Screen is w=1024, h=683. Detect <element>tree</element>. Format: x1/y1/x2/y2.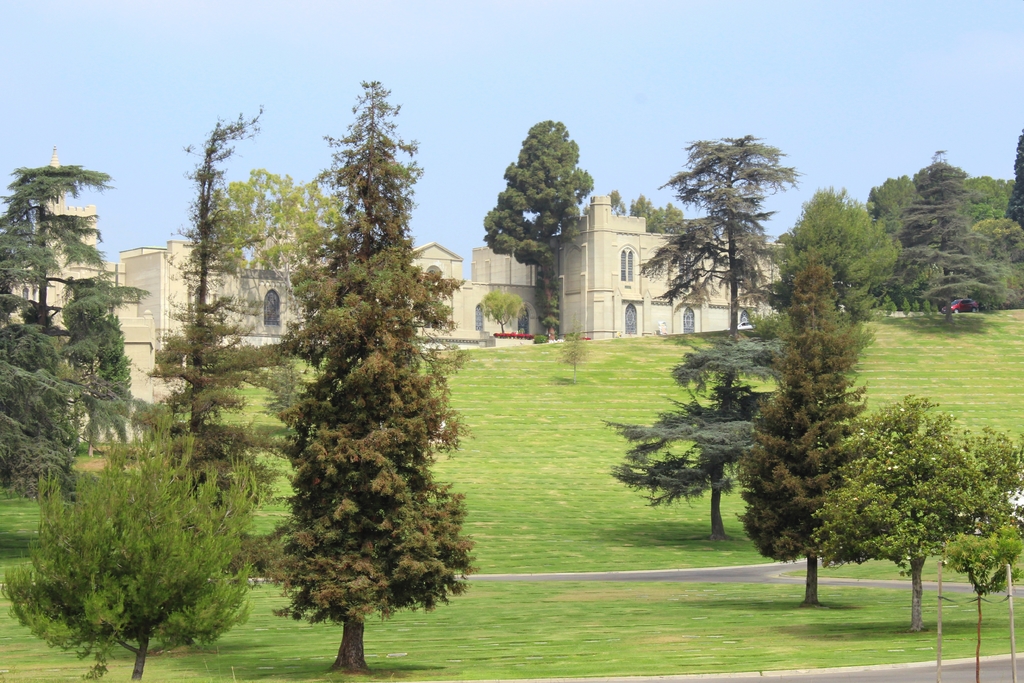
228/79/483/678.
